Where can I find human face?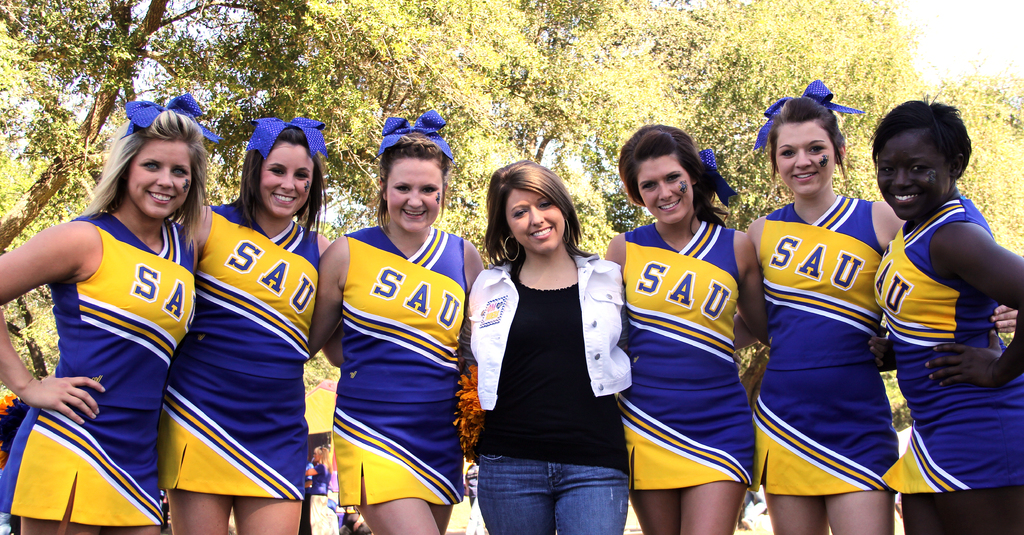
You can find it at x1=874 y1=130 x2=948 y2=222.
